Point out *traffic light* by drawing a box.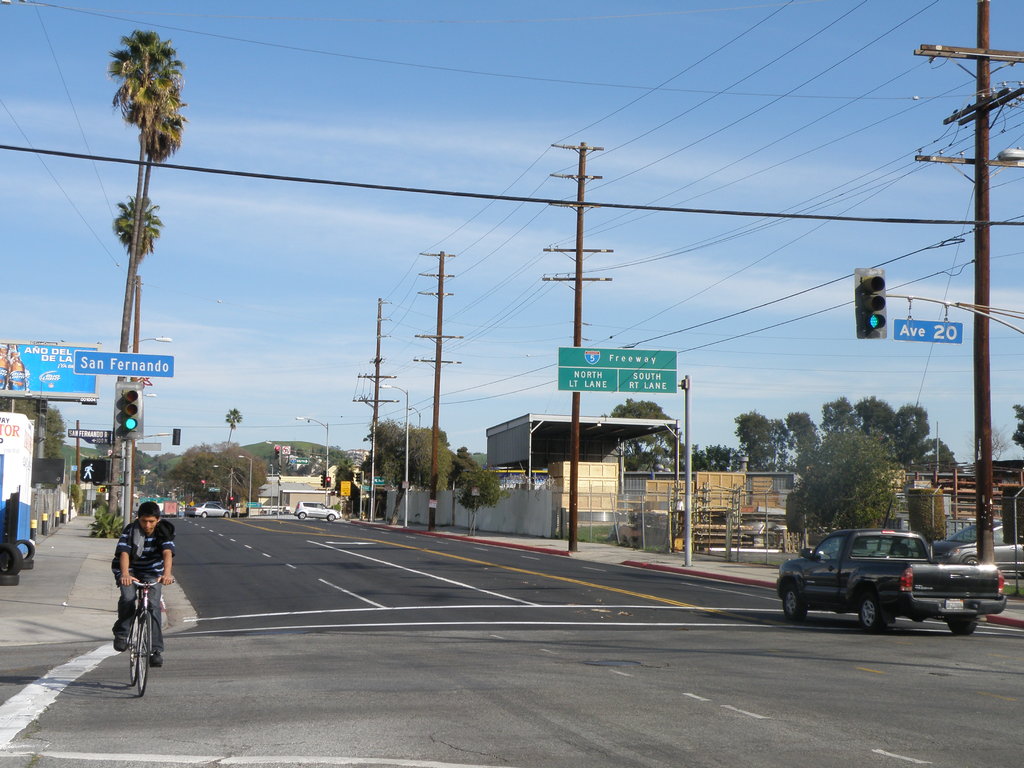
854/265/887/340.
